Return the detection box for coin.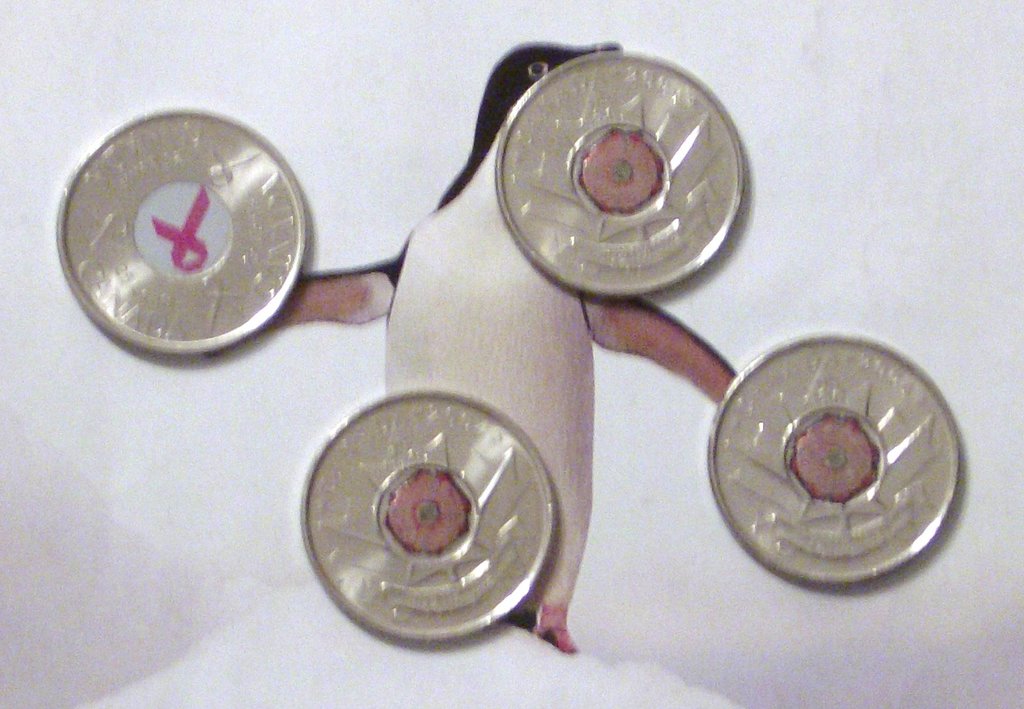
bbox=(53, 104, 317, 360).
